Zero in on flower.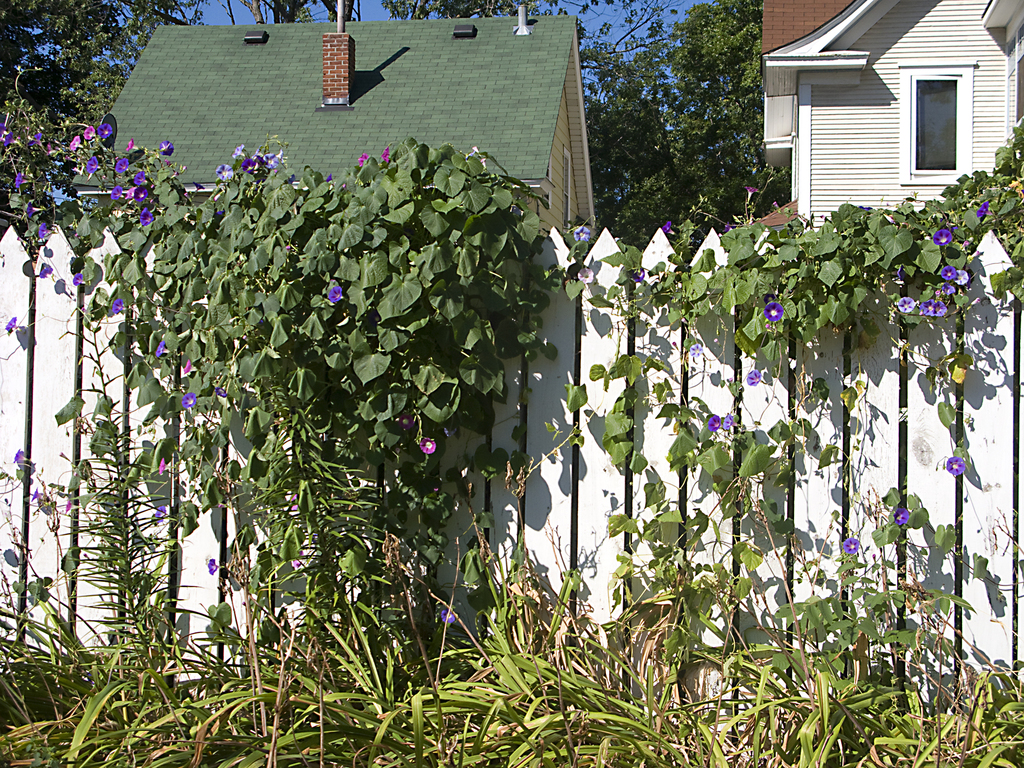
Zeroed in: (x1=919, y1=303, x2=949, y2=316).
